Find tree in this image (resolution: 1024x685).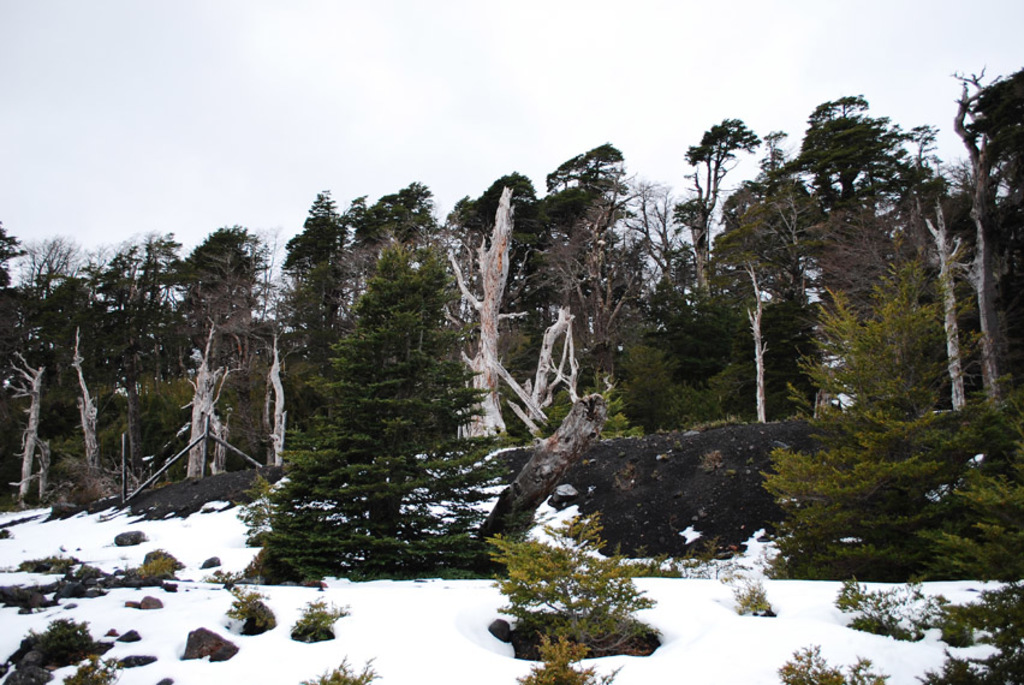
left=787, top=256, right=1023, bottom=589.
